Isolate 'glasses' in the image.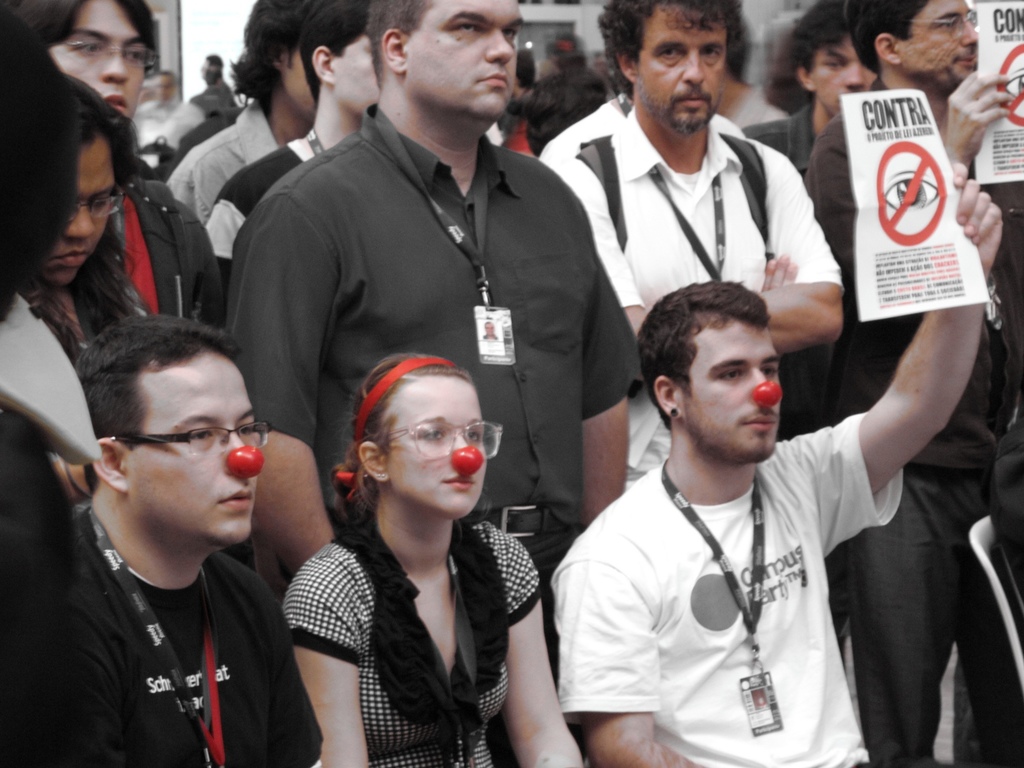
Isolated region: <bbox>66, 187, 124, 221</bbox>.
